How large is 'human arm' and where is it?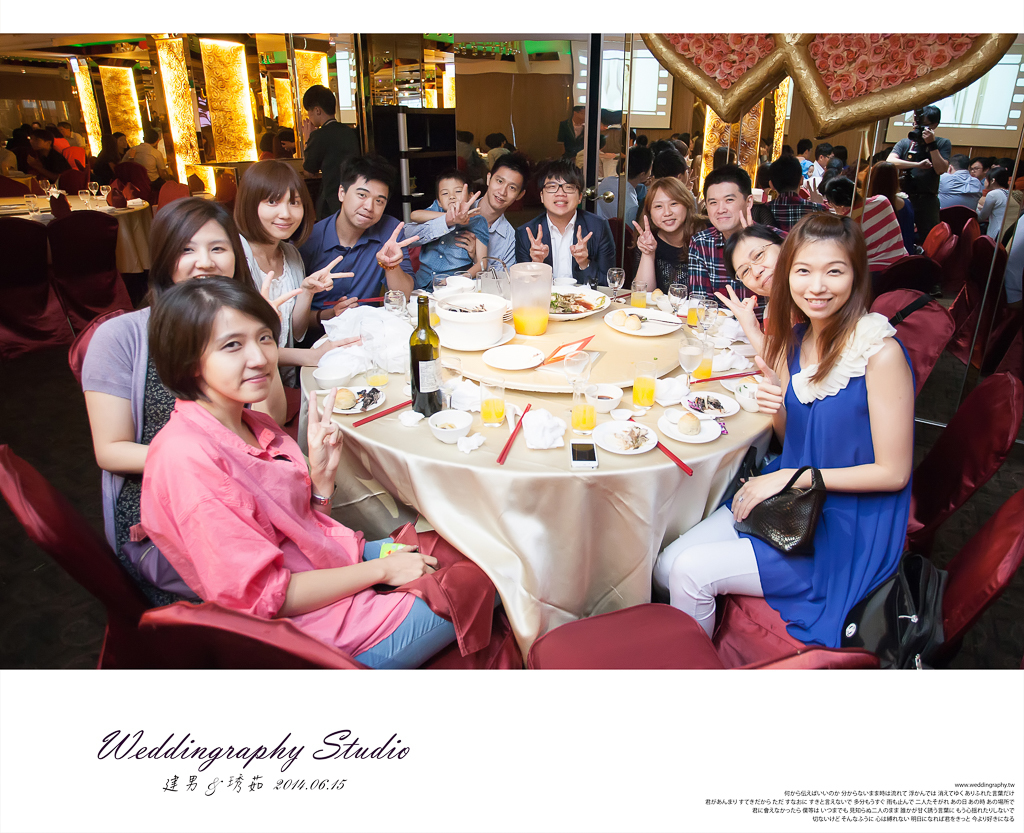
Bounding box: x1=751, y1=358, x2=788, y2=435.
